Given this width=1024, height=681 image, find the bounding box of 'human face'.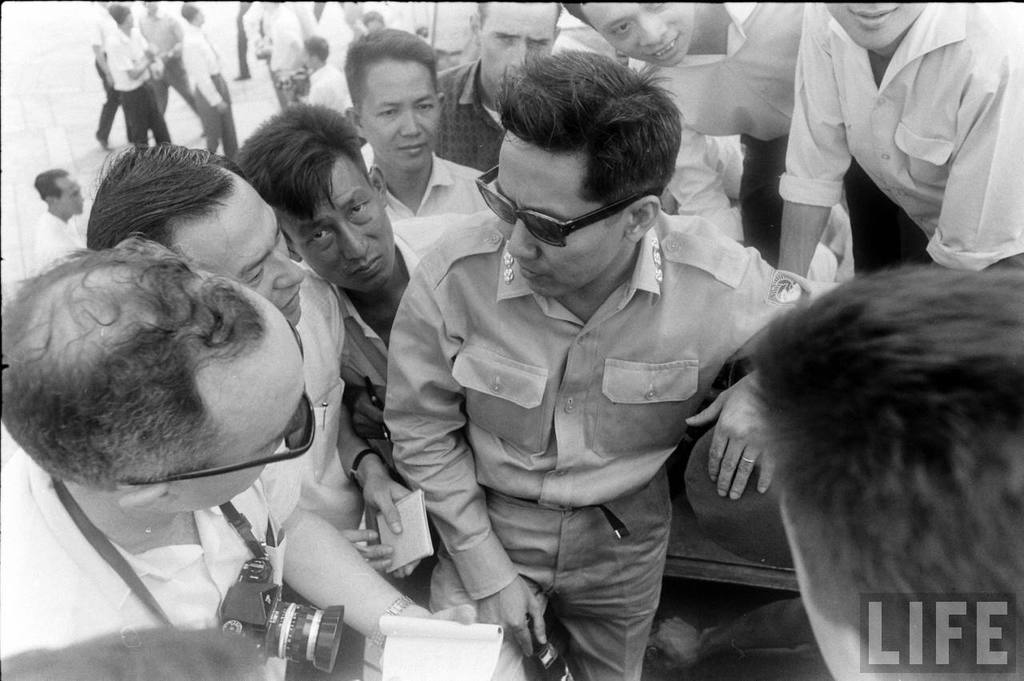
[579,0,695,66].
